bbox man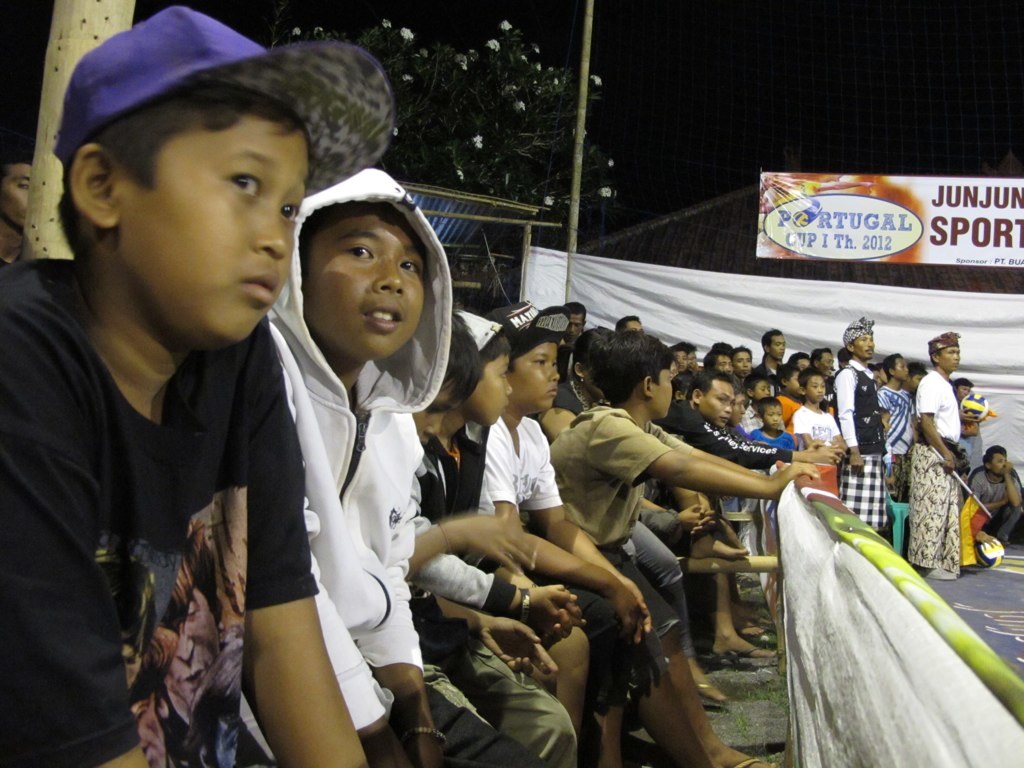
bbox=(876, 352, 914, 502)
